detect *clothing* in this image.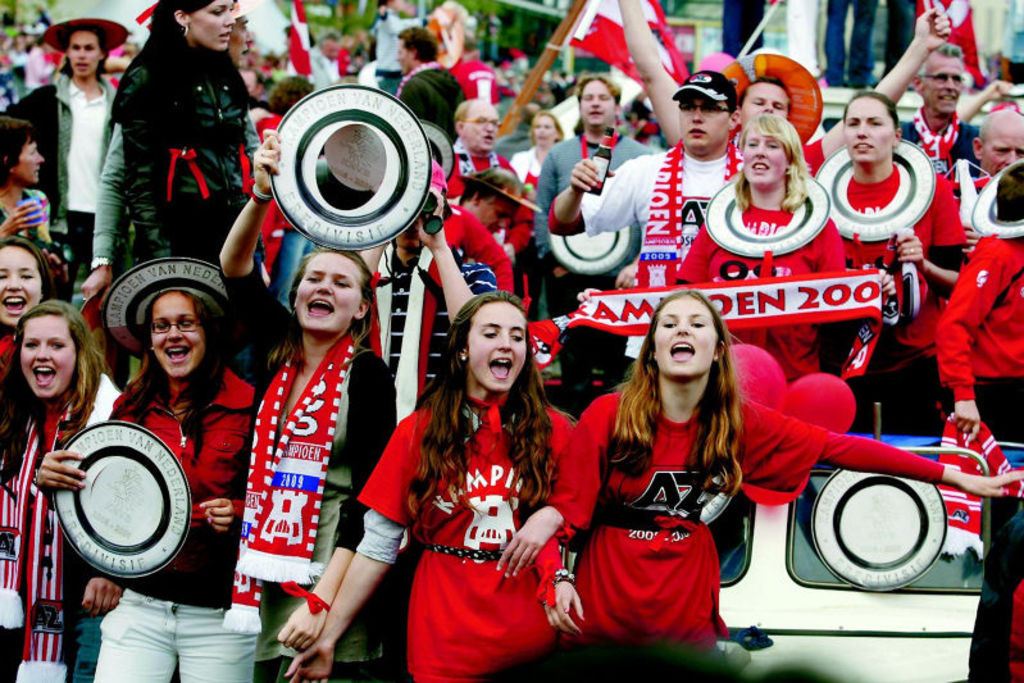
Detection: [92, 359, 270, 682].
